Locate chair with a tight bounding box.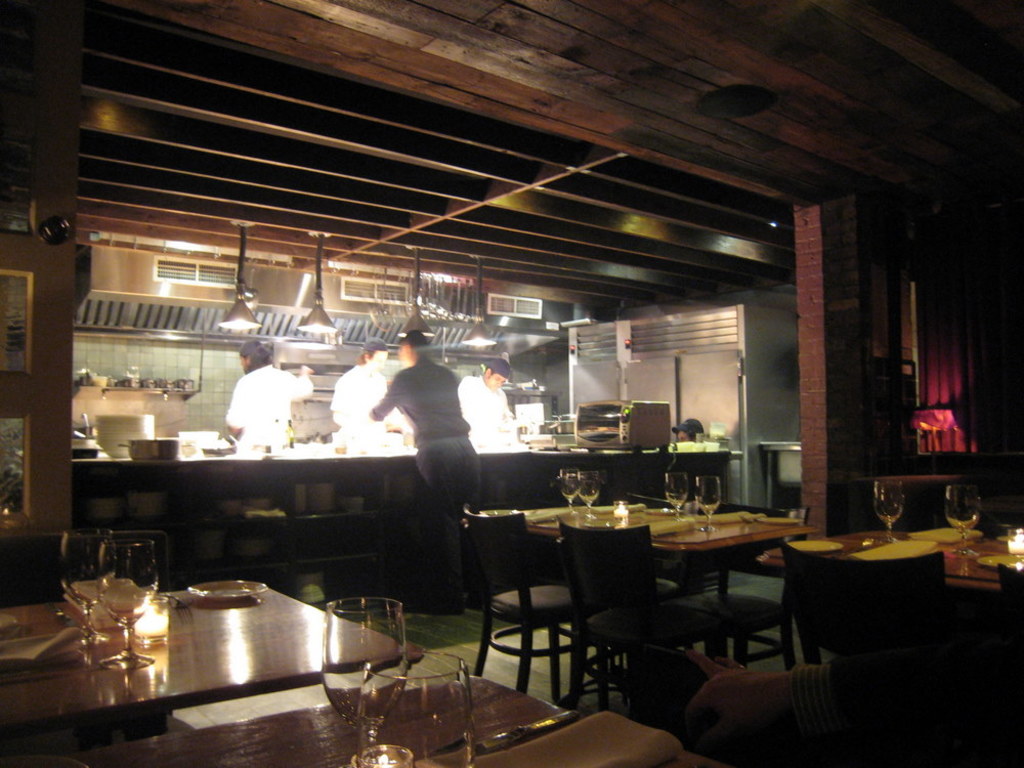
crop(626, 495, 706, 671).
